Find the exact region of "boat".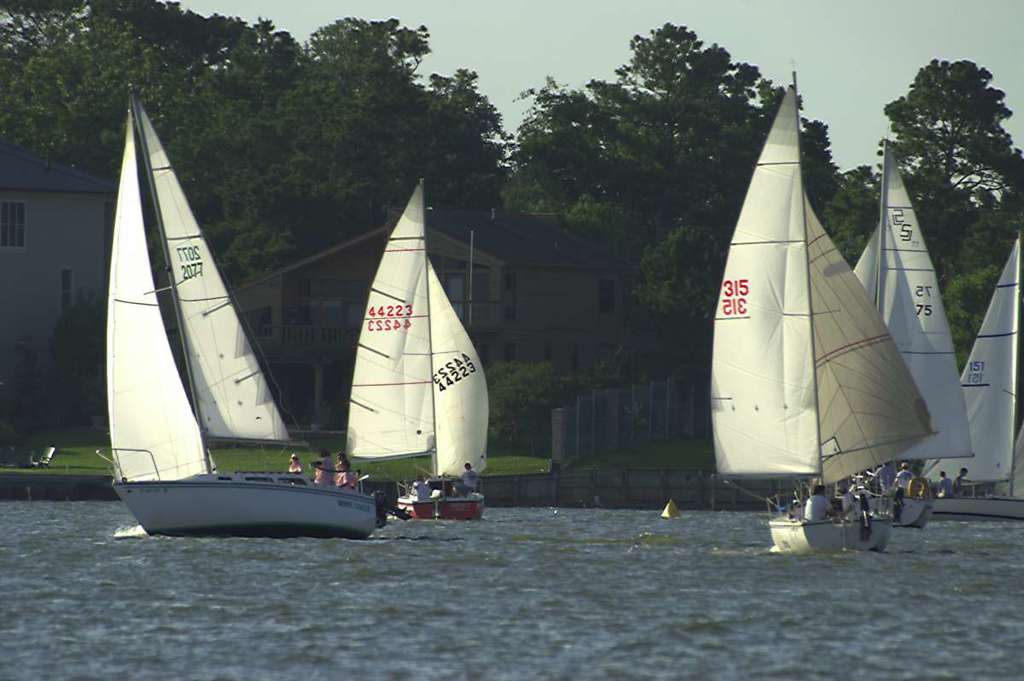
Exact region: box(706, 73, 937, 550).
